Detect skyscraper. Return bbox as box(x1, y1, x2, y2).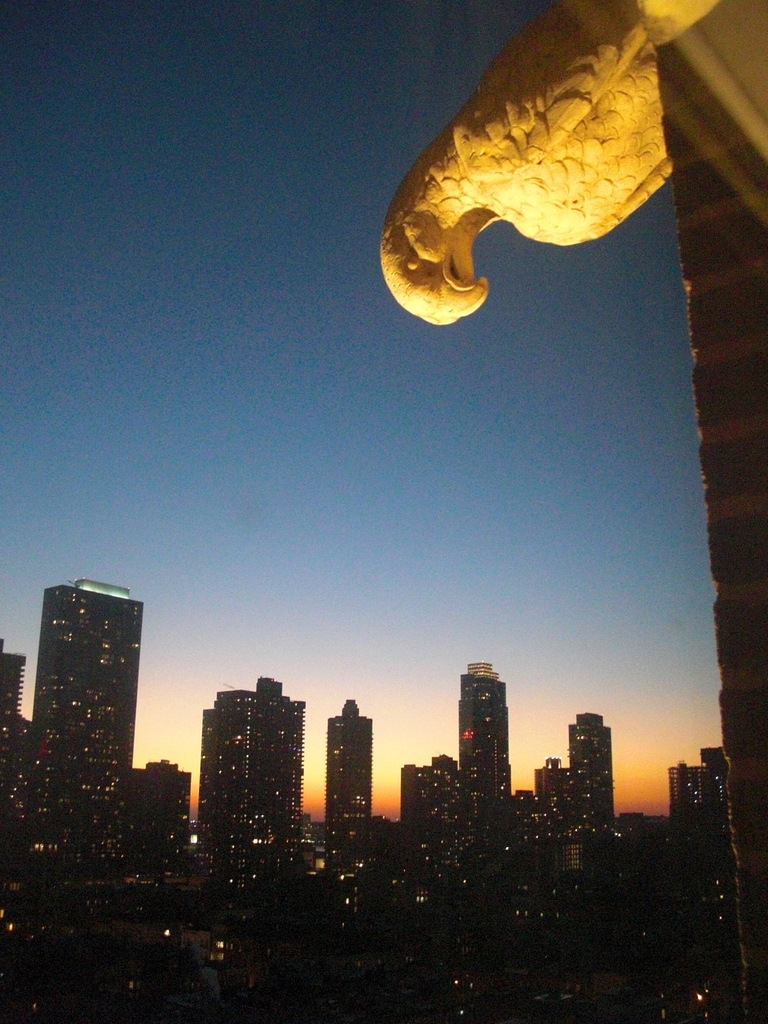
box(323, 691, 374, 827).
